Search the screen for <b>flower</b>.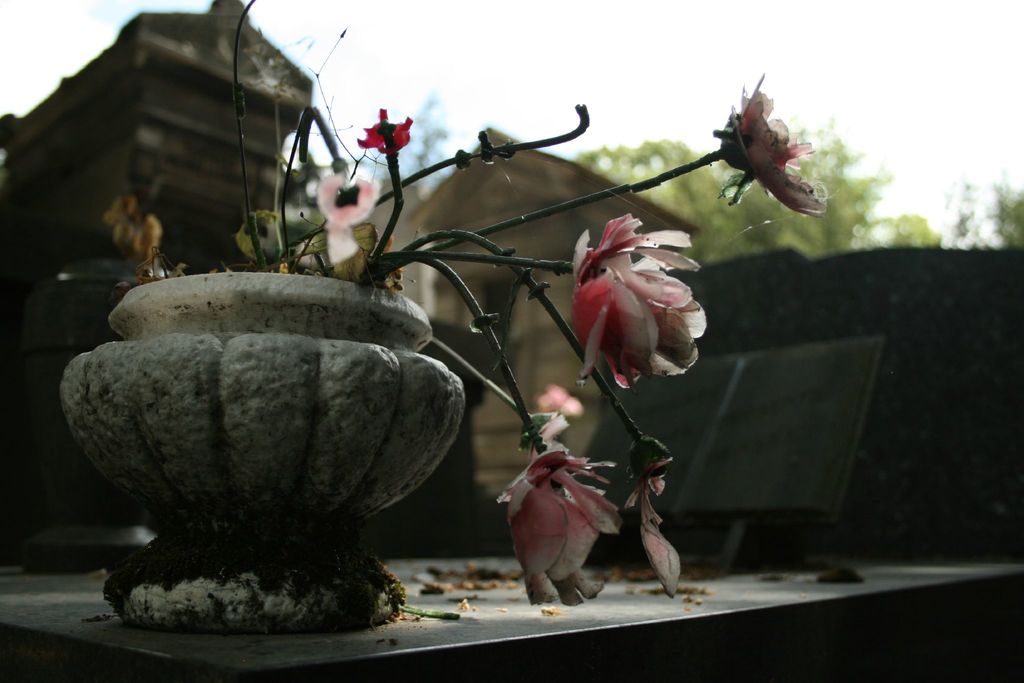
Found at (715,70,819,223).
